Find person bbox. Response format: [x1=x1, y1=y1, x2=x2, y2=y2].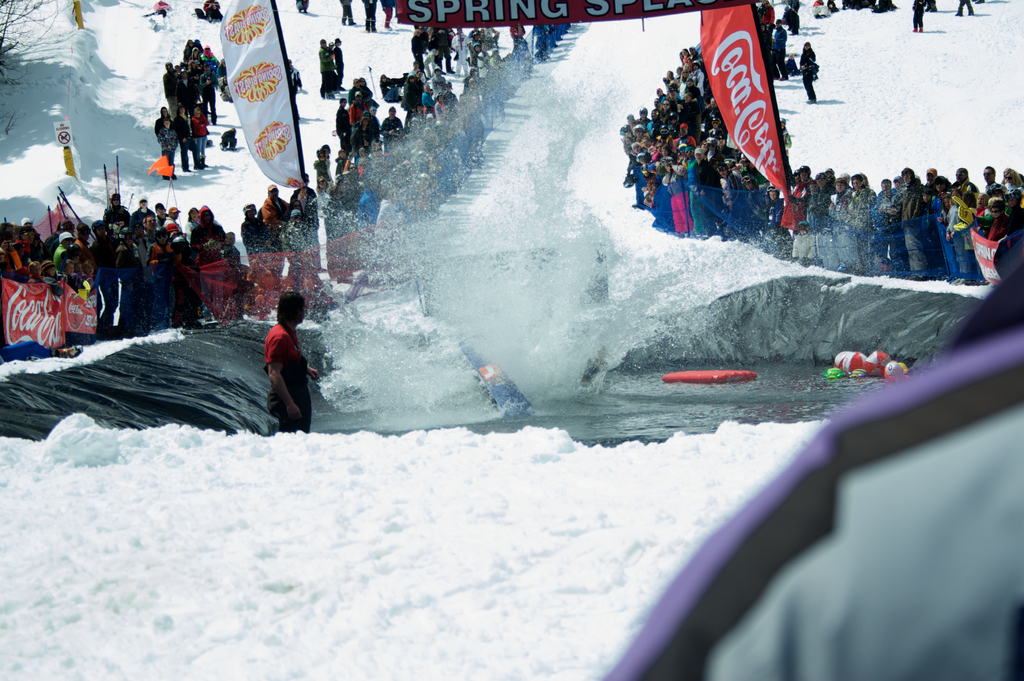
[x1=192, y1=50, x2=202, y2=63].
